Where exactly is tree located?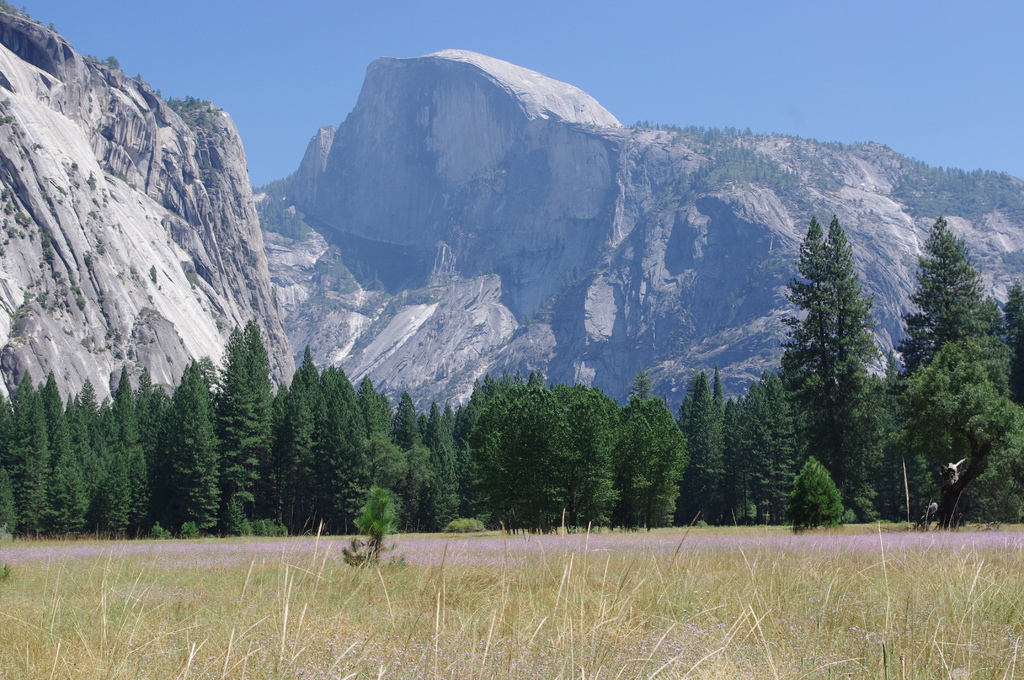
Its bounding box is select_region(210, 314, 283, 534).
